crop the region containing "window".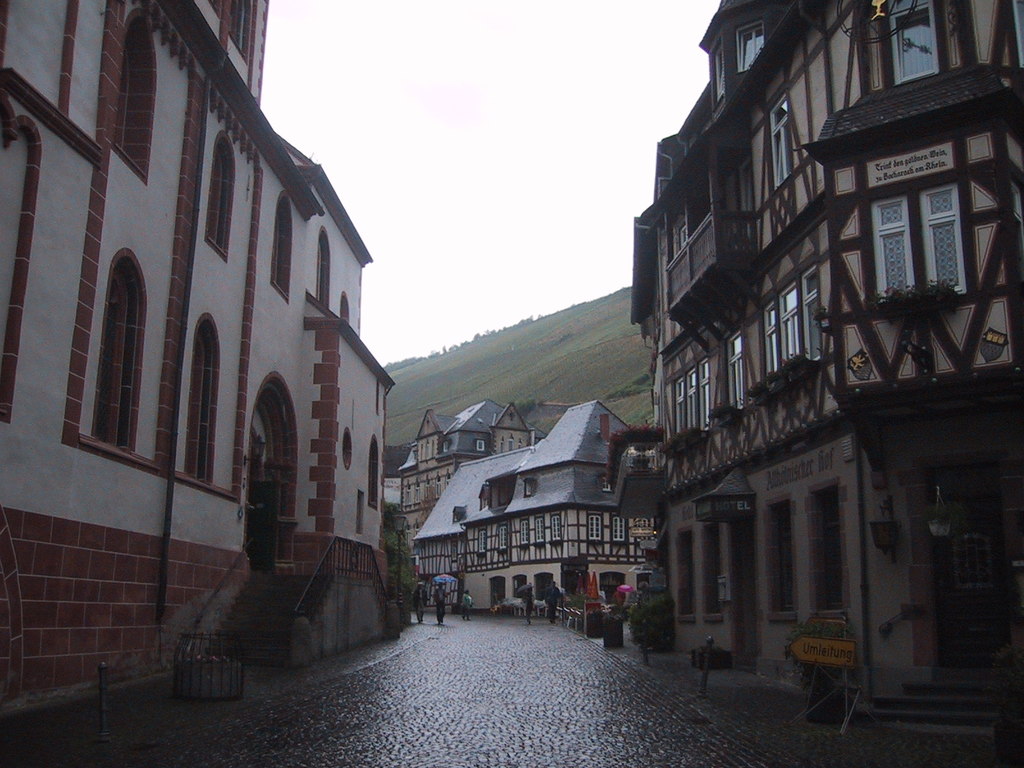
Crop region: box(477, 529, 488, 556).
